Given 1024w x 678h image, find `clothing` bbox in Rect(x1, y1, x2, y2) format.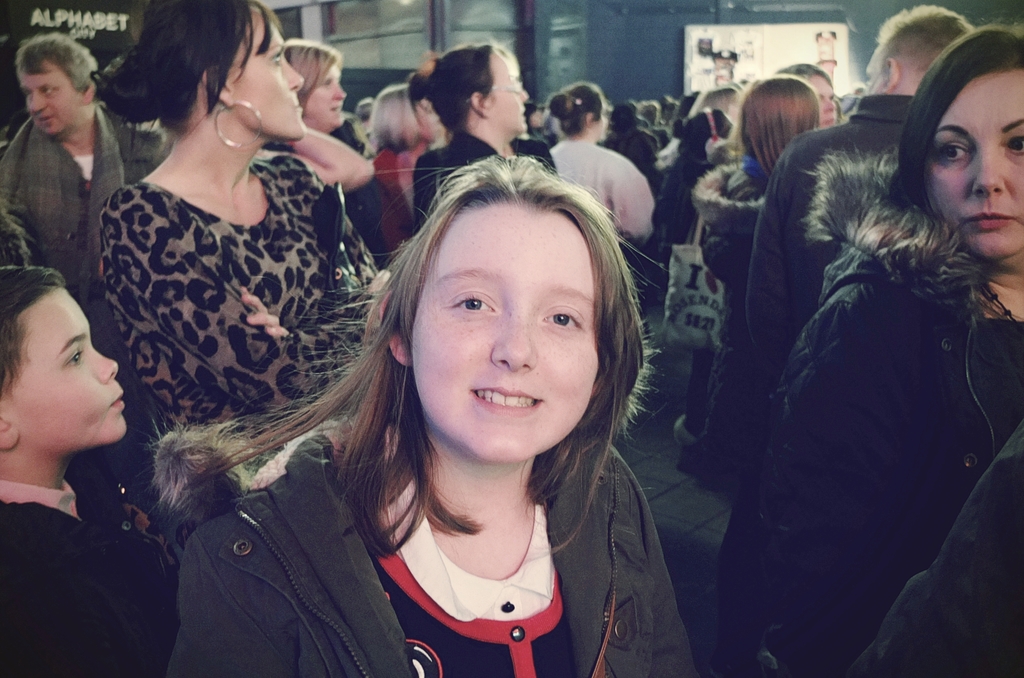
Rect(743, 93, 911, 420).
